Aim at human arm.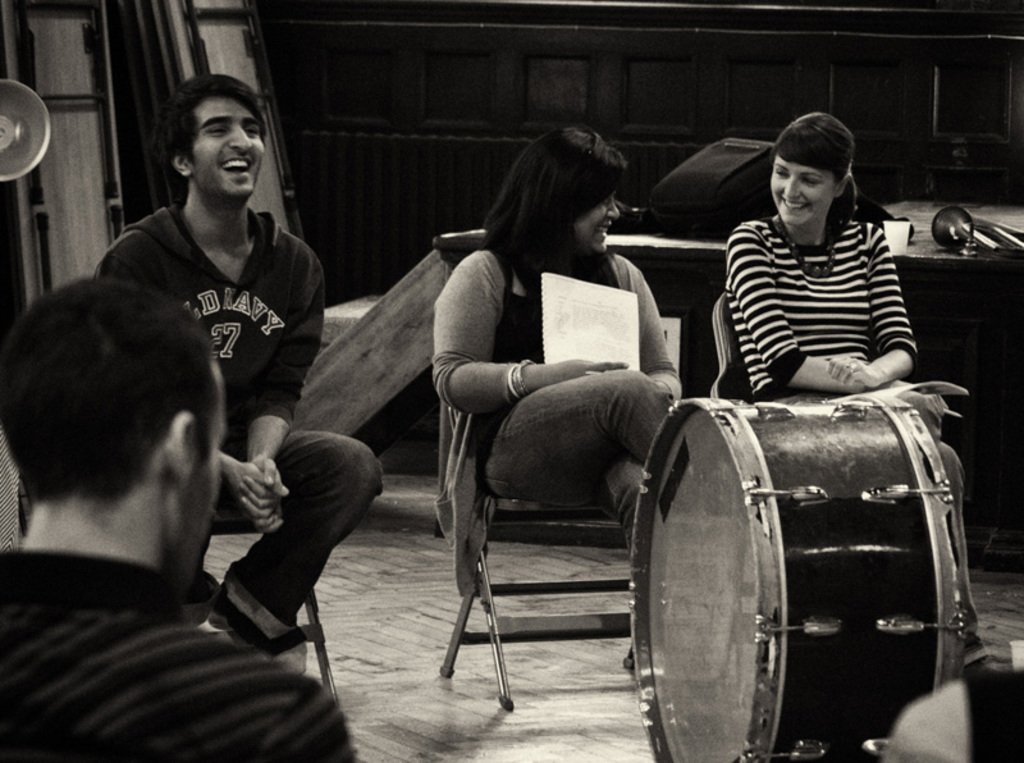
Aimed at pyautogui.locateOnScreen(237, 242, 332, 542).
